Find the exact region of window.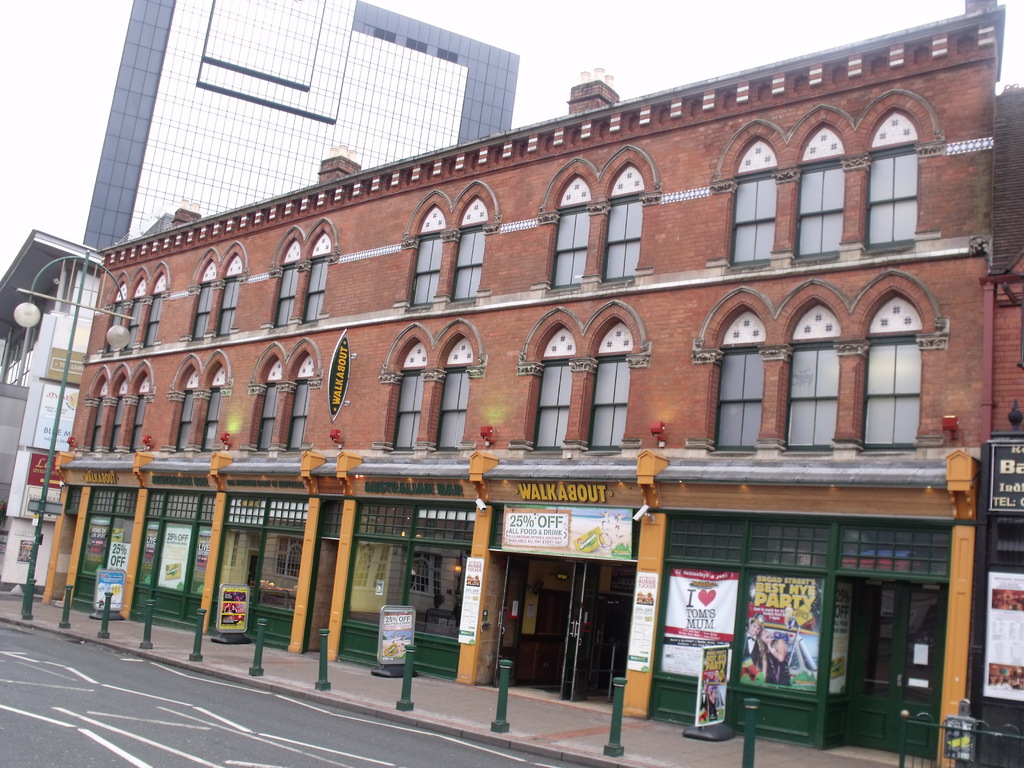
Exact region: 274, 237, 305, 326.
